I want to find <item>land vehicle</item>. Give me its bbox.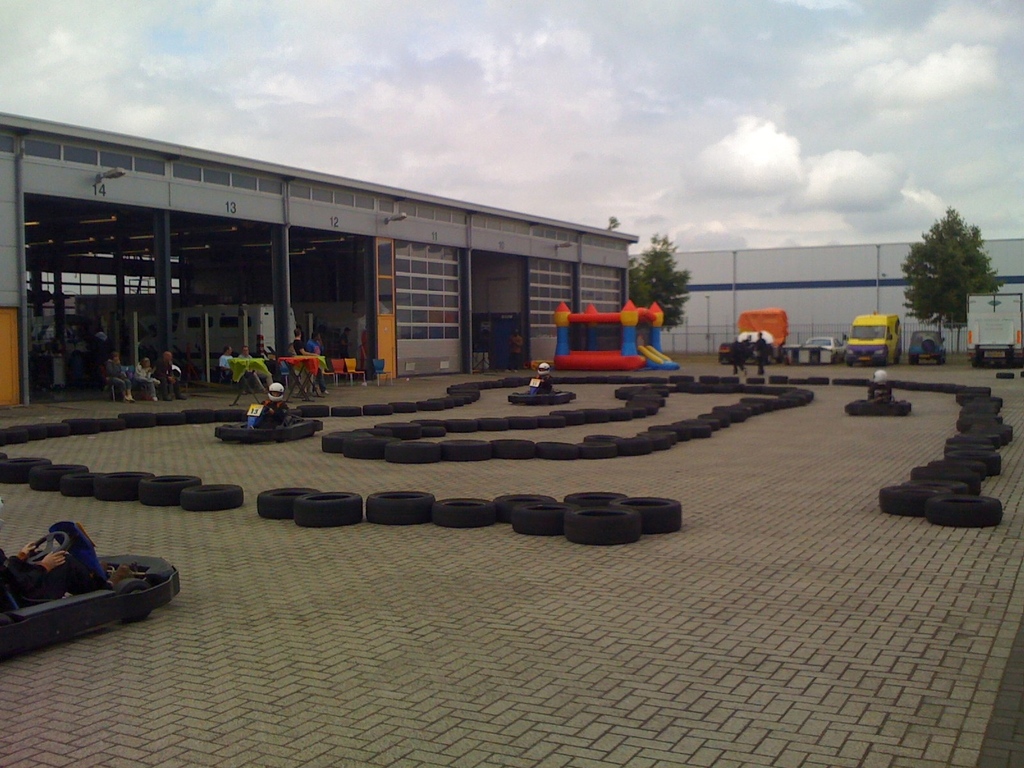
x1=504 y1=377 x2=576 y2=404.
